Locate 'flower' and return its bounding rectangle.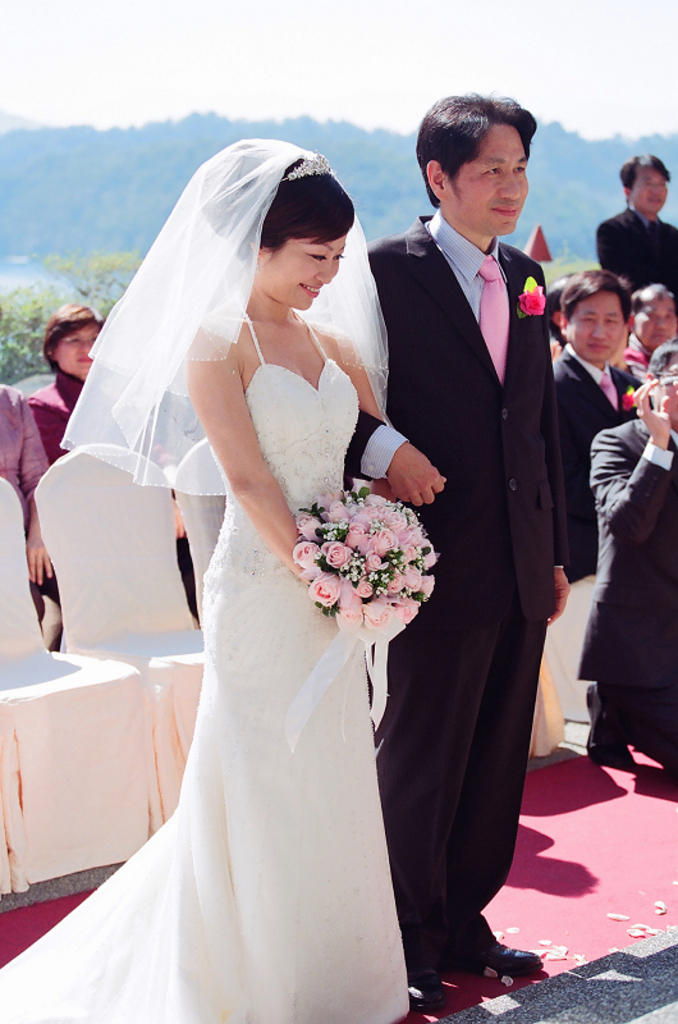
pyautogui.locateOnScreen(519, 285, 544, 311).
